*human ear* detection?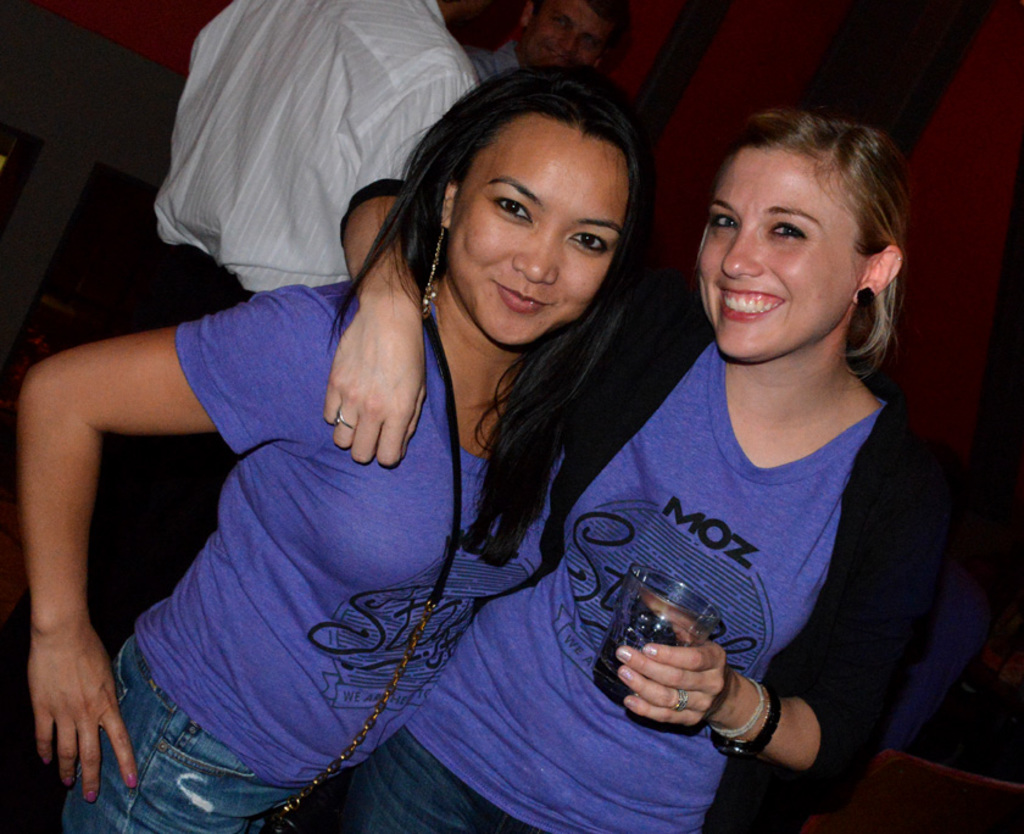
pyautogui.locateOnScreen(856, 248, 897, 293)
